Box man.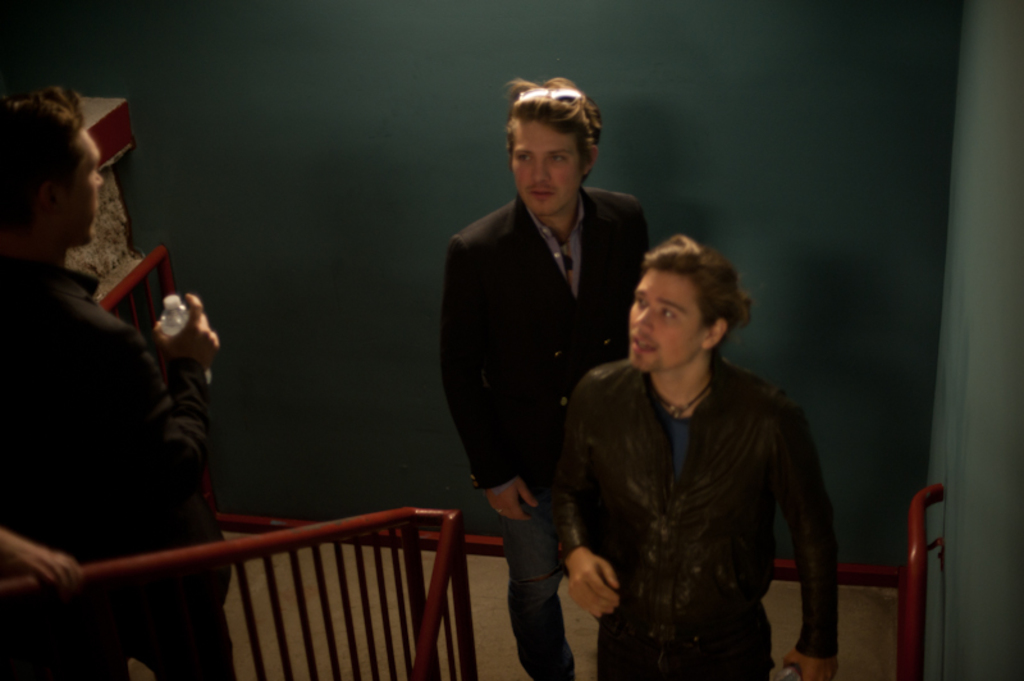
{"left": 436, "top": 106, "right": 654, "bottom": 626}.
